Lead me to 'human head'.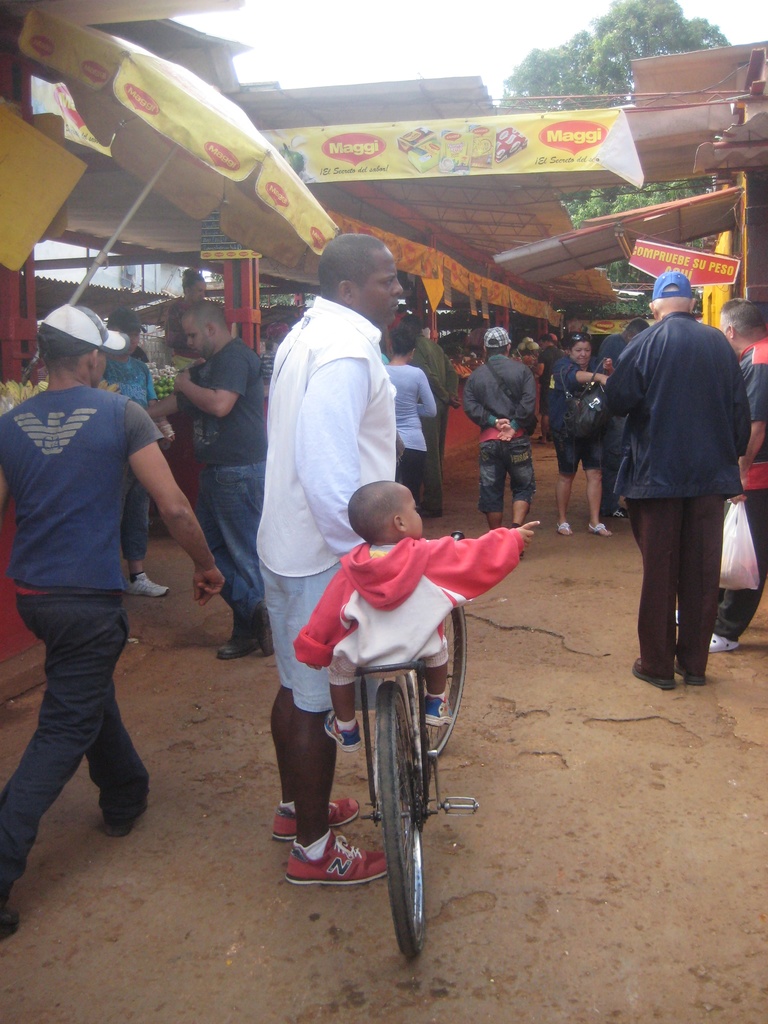
Lead to (x1=387, y1=326, x2=419, y2=359).
